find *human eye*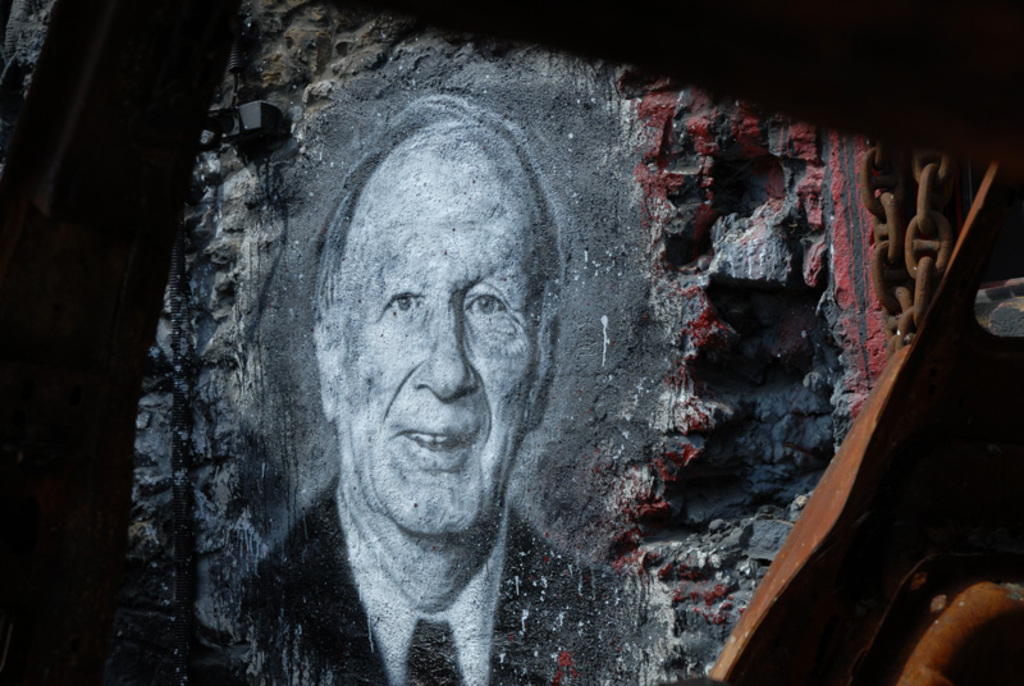
378,282,434,321
